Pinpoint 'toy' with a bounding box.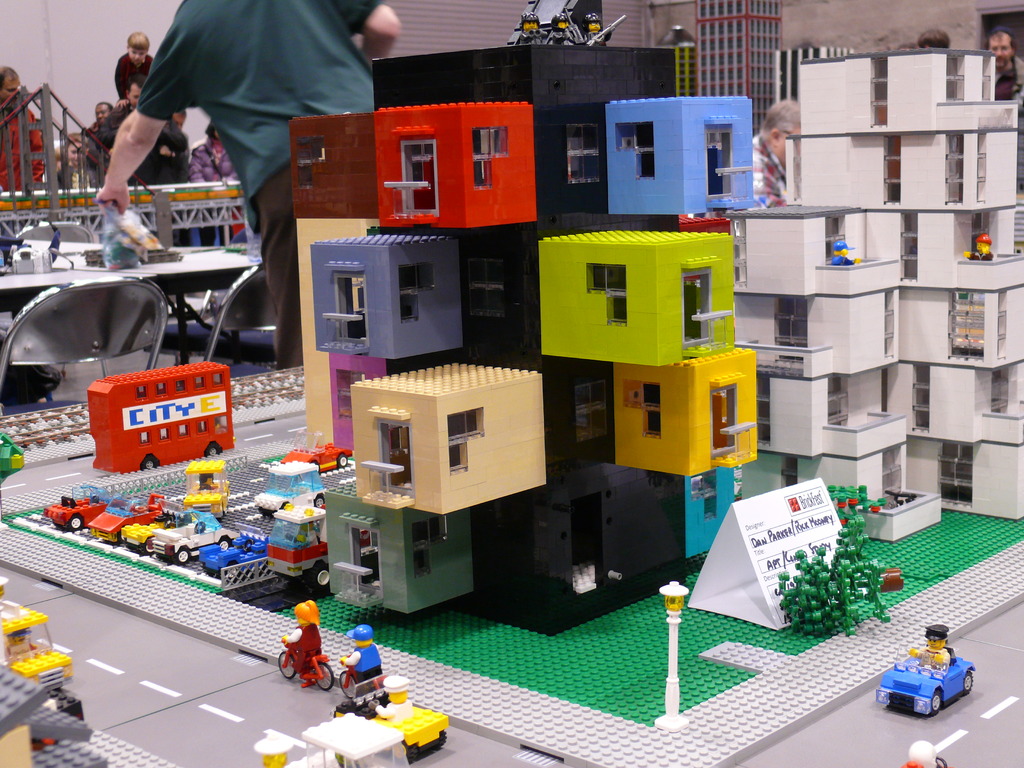
pyautogui.locateOnScreen(581, 8, 628, 44).
